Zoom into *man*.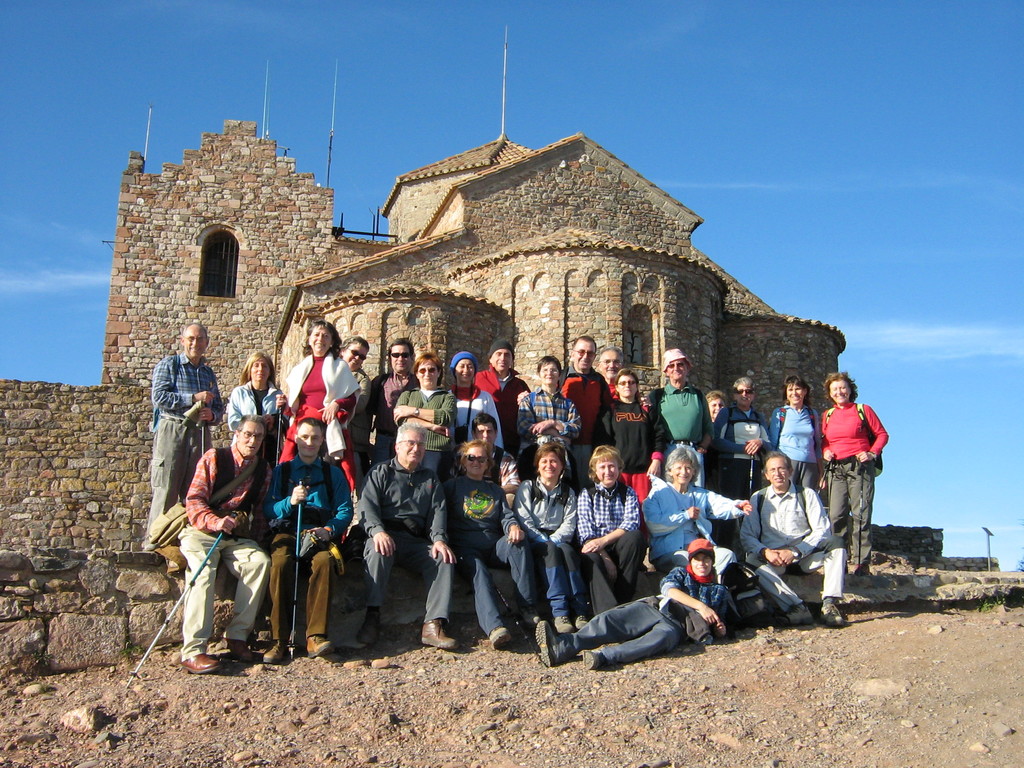
Zoom target: 367,339,417,465.
